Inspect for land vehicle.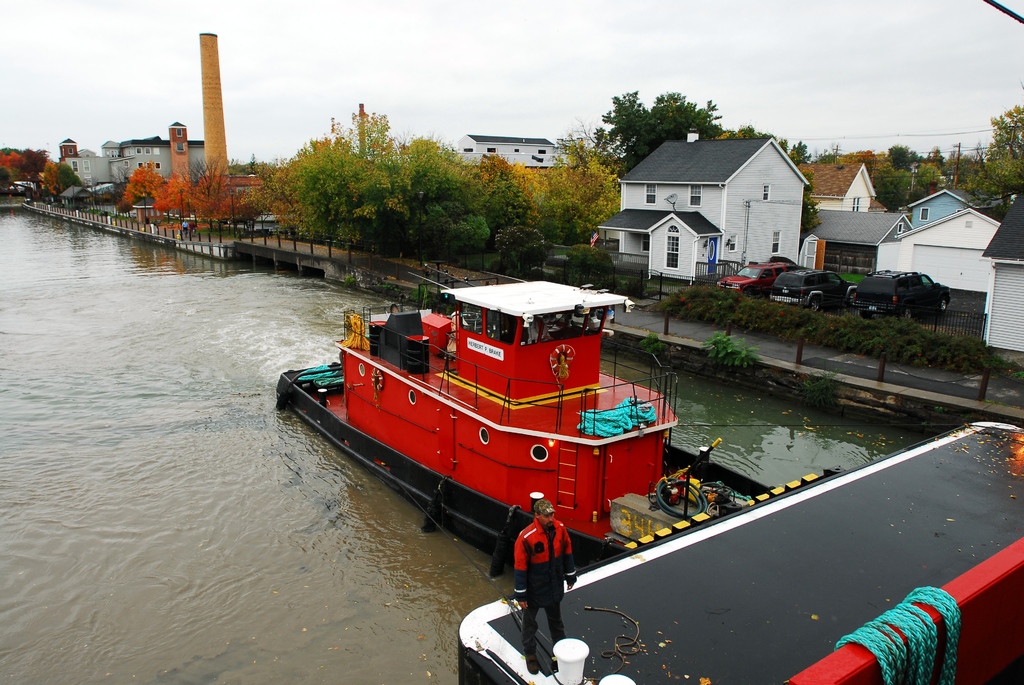
Inspection: box(11, 180, 37, 193).
